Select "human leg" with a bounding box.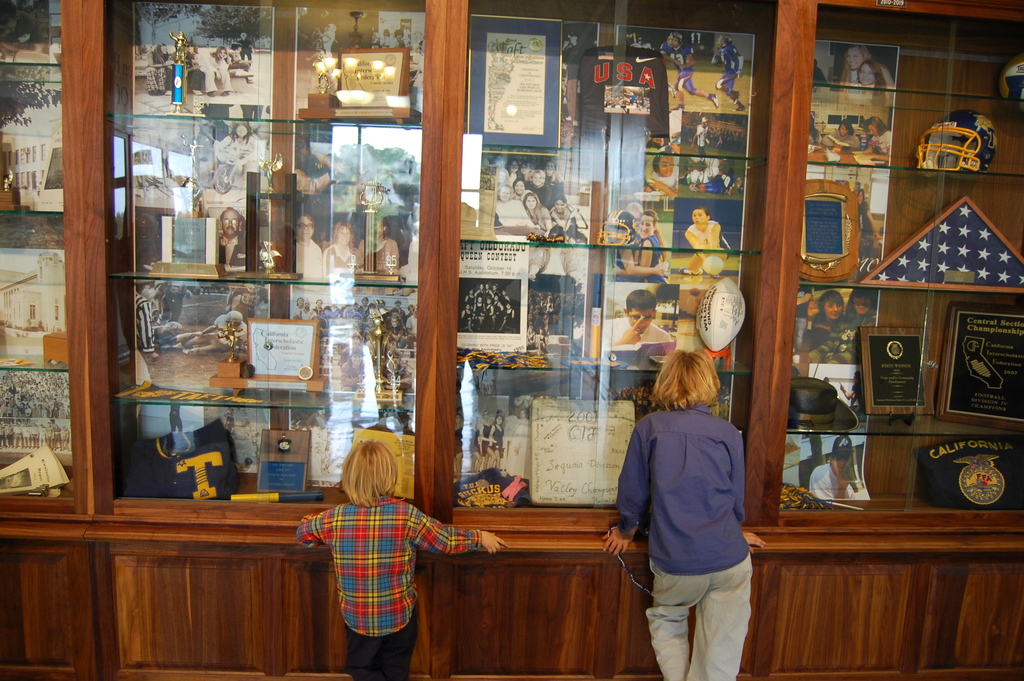
(680, 571, 758, 679).
